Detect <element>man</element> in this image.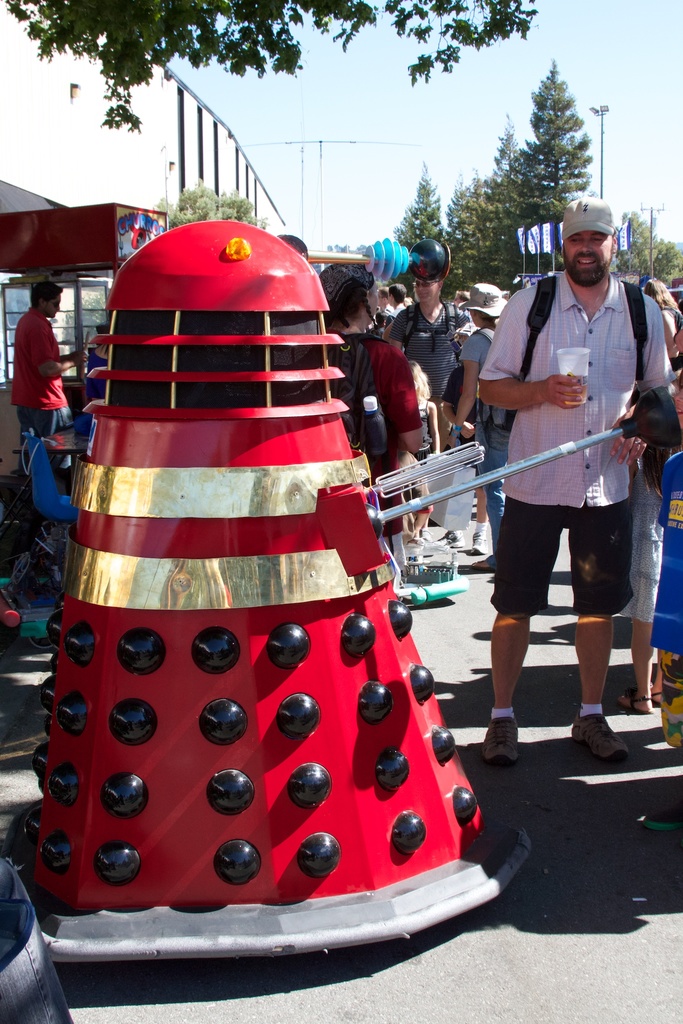
Detection: region(387, 278, 471, 458).
